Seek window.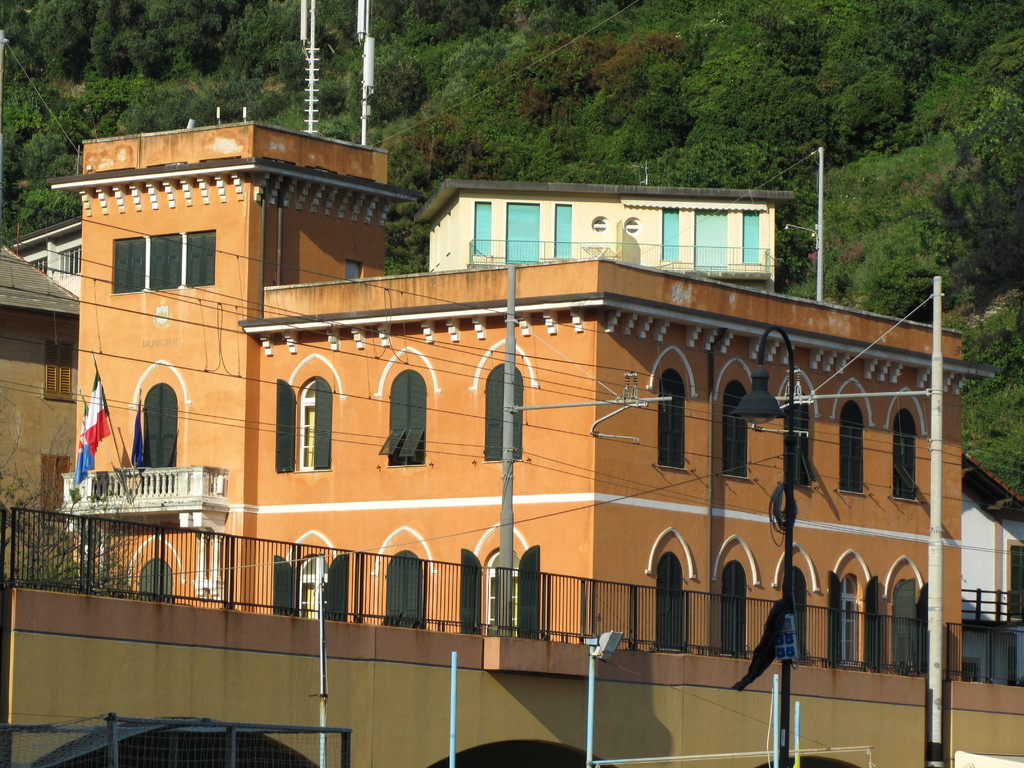
(45, 456, 74, 525).
